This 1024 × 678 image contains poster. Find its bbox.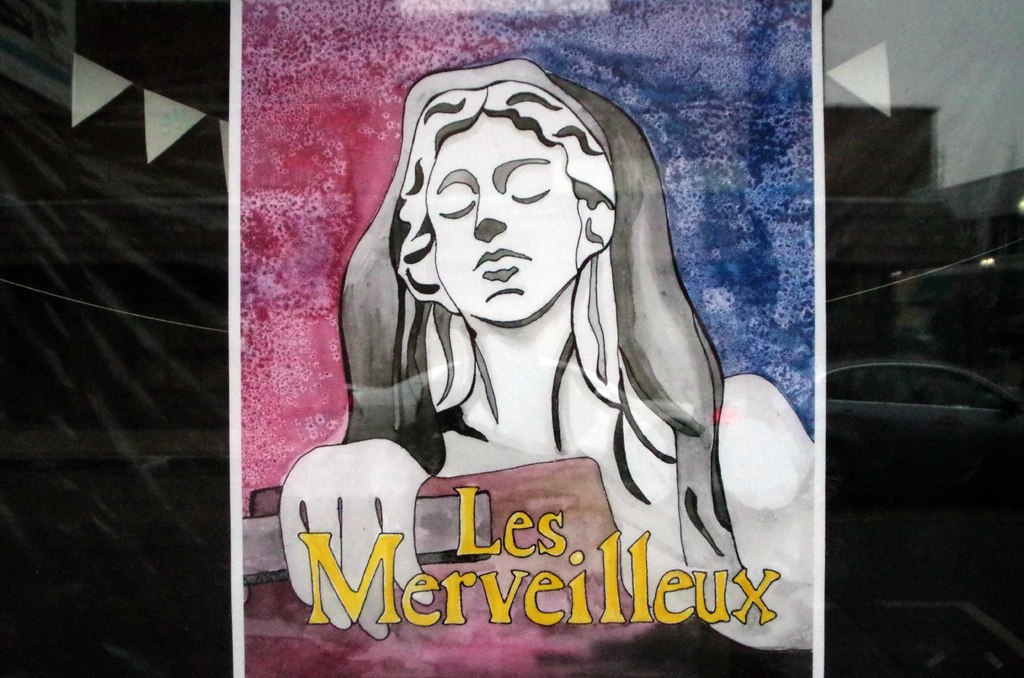
region(228, 0, 828, 677).
